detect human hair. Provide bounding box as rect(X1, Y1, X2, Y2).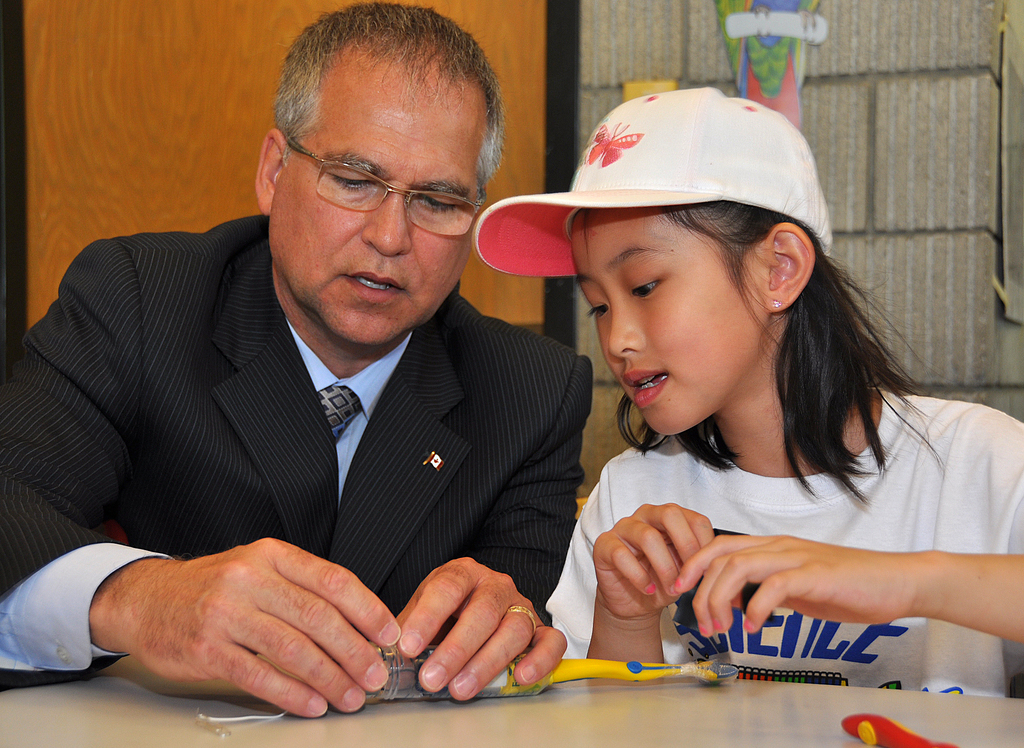
rect(612, 195, 946, 506).
